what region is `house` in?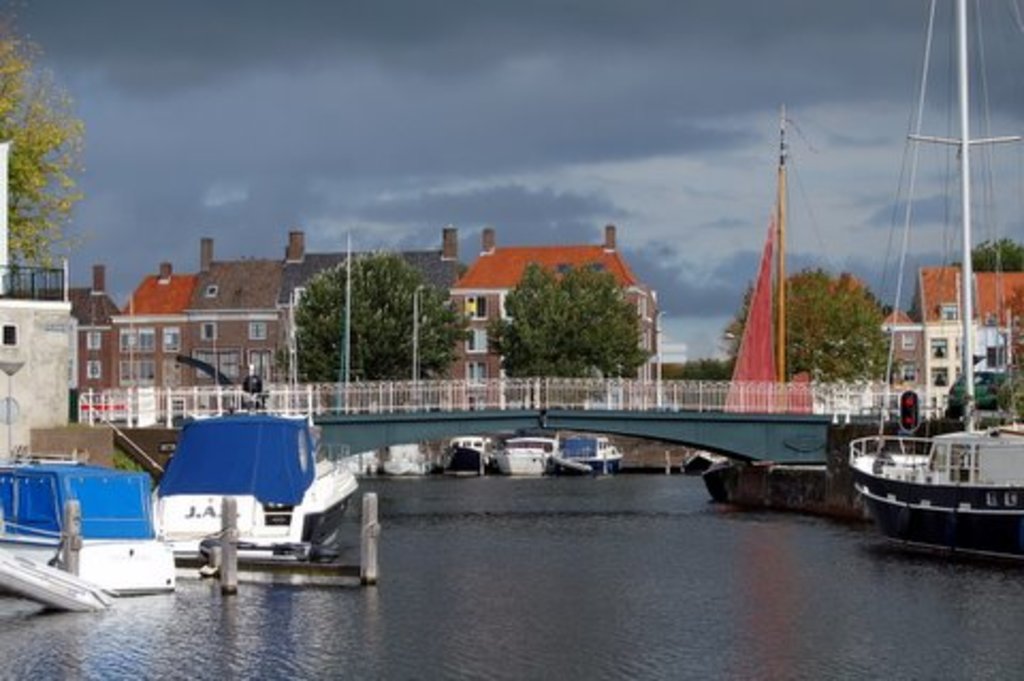
[107,260,201,397].
